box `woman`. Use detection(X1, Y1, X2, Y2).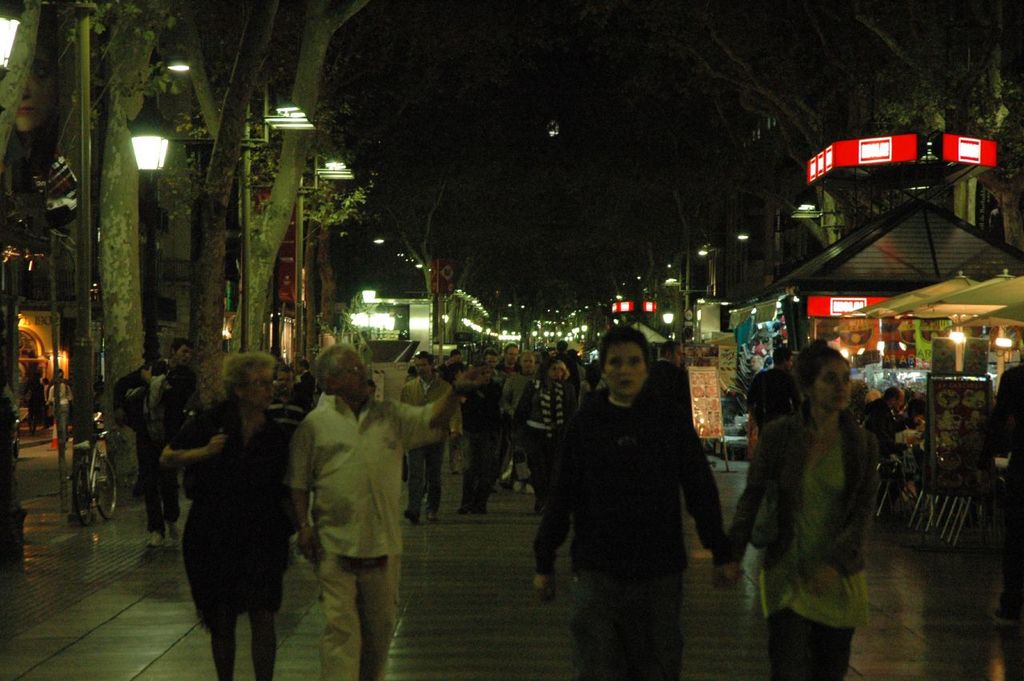
detection(157, 343, 292, 676).
